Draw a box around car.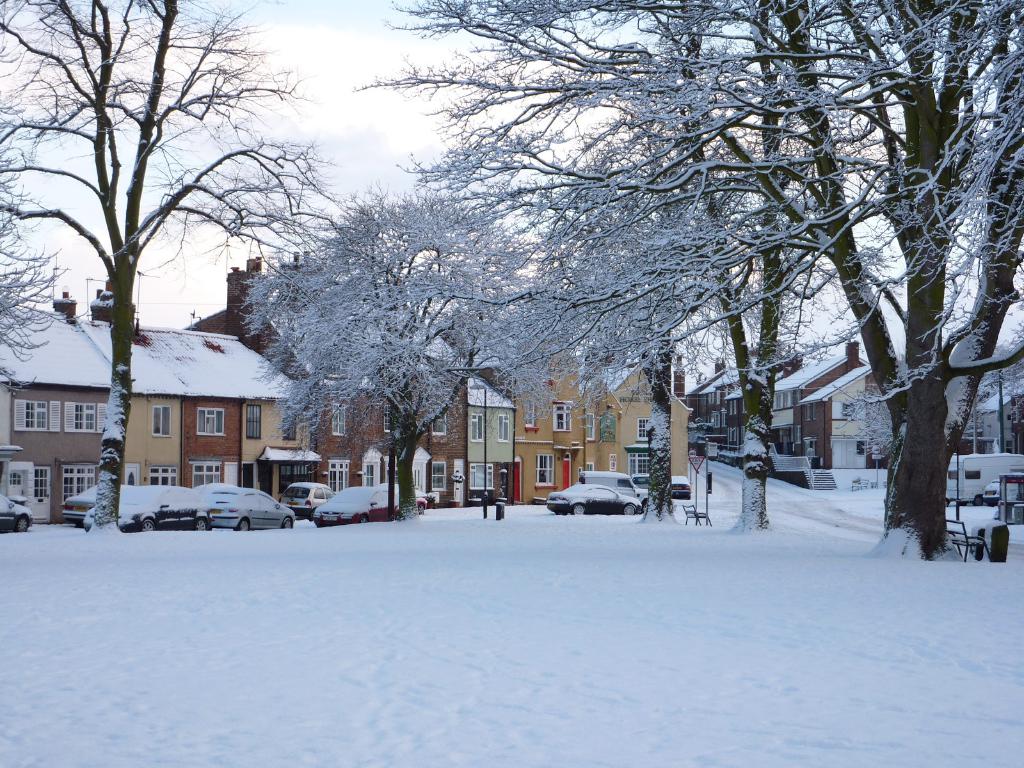
[80,485,210,533].
